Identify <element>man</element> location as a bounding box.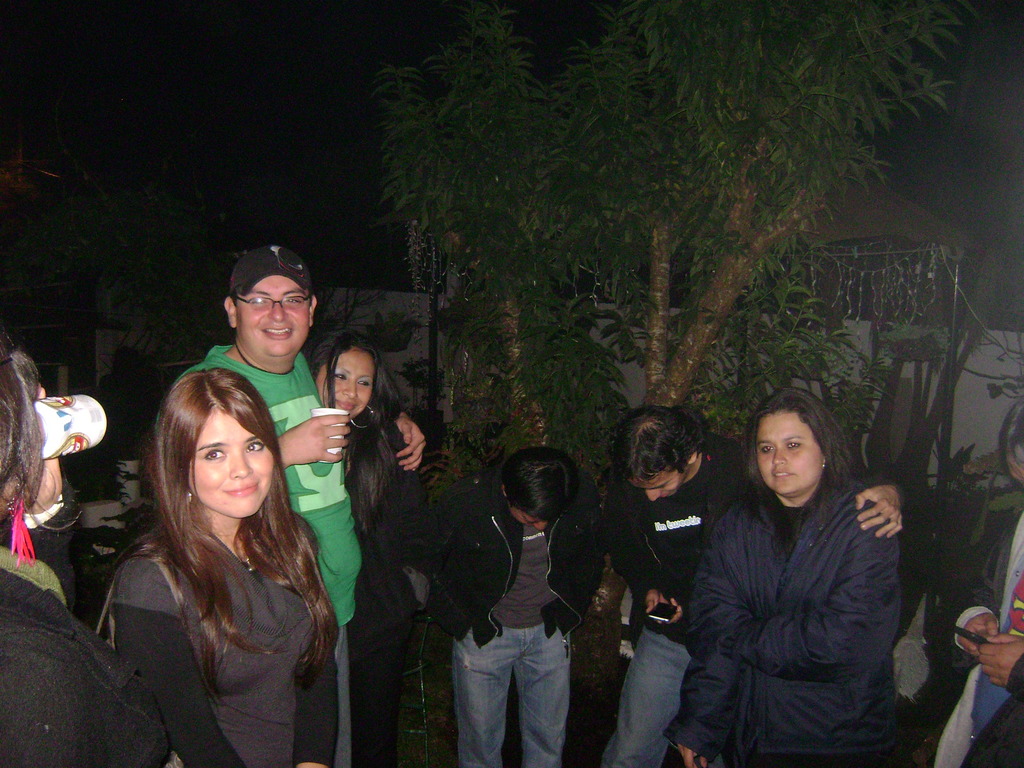
421/444/610/767.
